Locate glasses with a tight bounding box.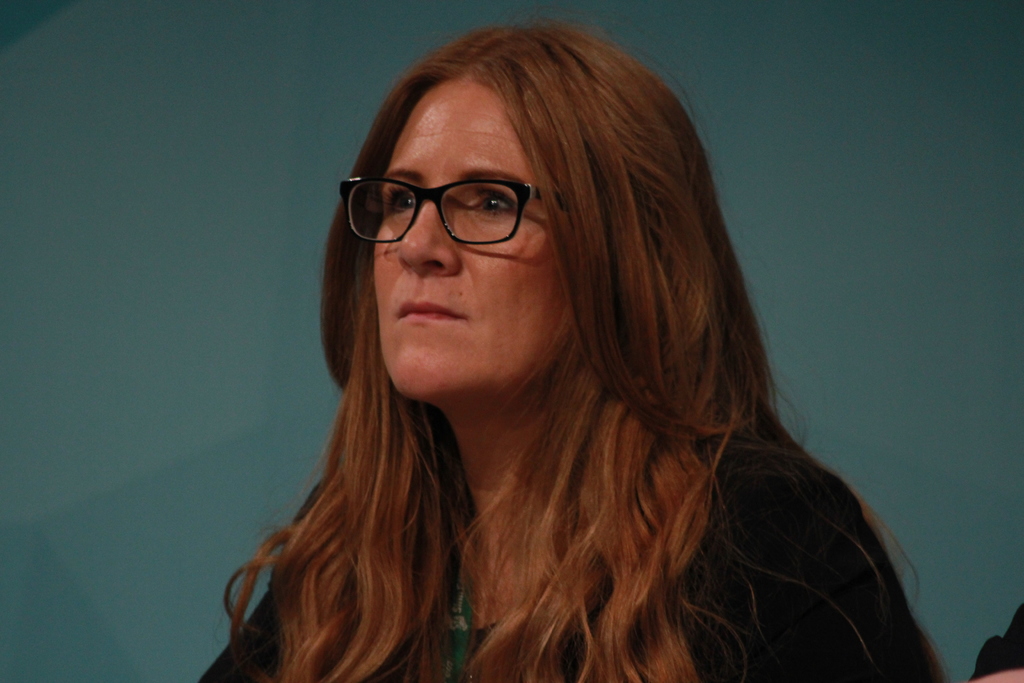
[left=332, top=170, right=575, bottom=243].
